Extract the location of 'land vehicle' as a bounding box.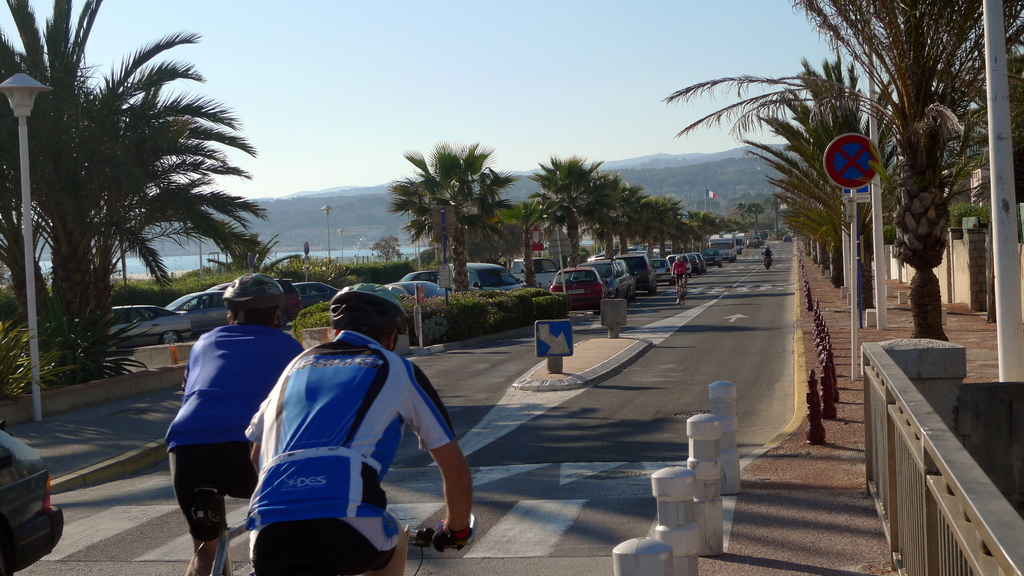
[left=189, top=485, right=251, bottom=575].
